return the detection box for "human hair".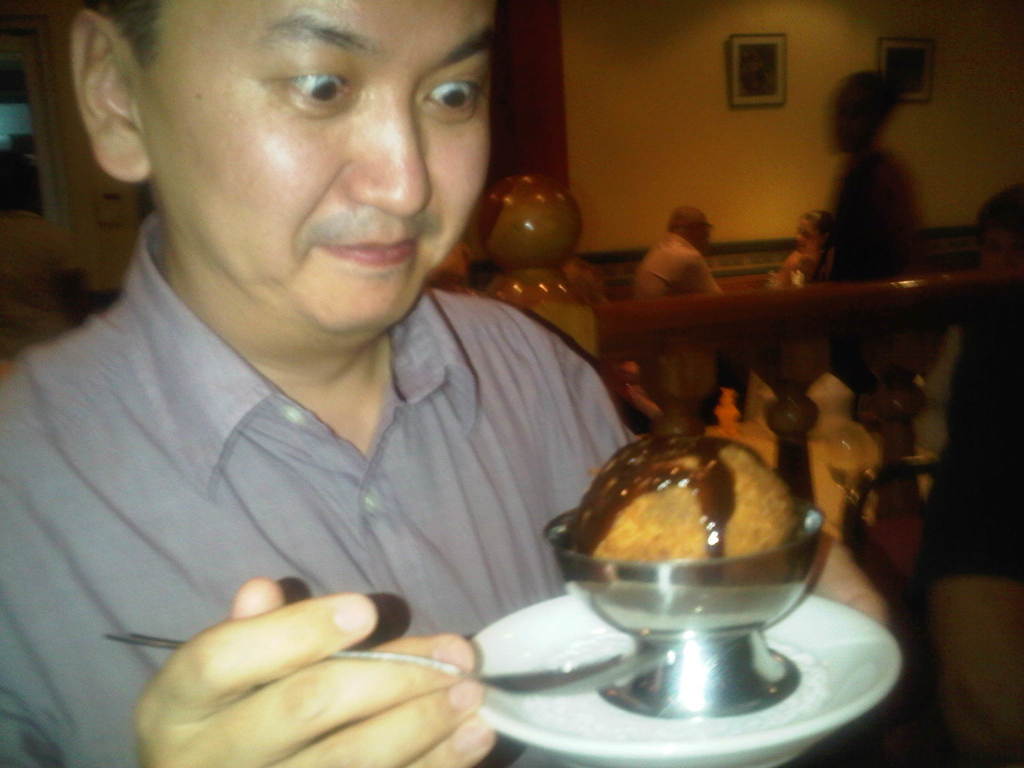
<box>799,209,833,236</box>.
